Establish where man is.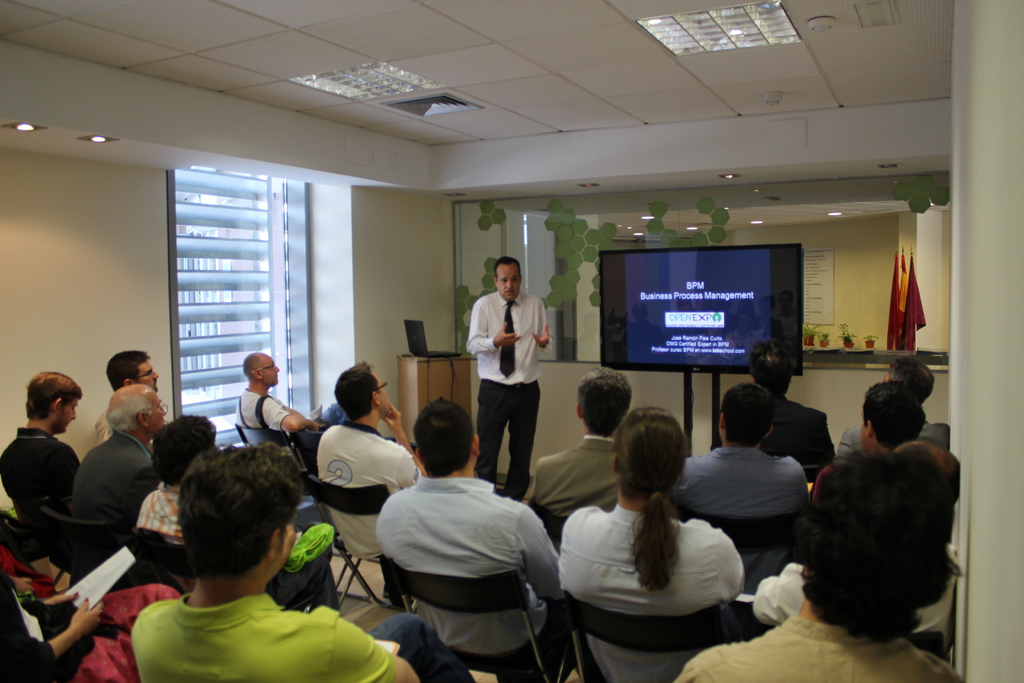
Established at box(456, 256, 559, 513).
